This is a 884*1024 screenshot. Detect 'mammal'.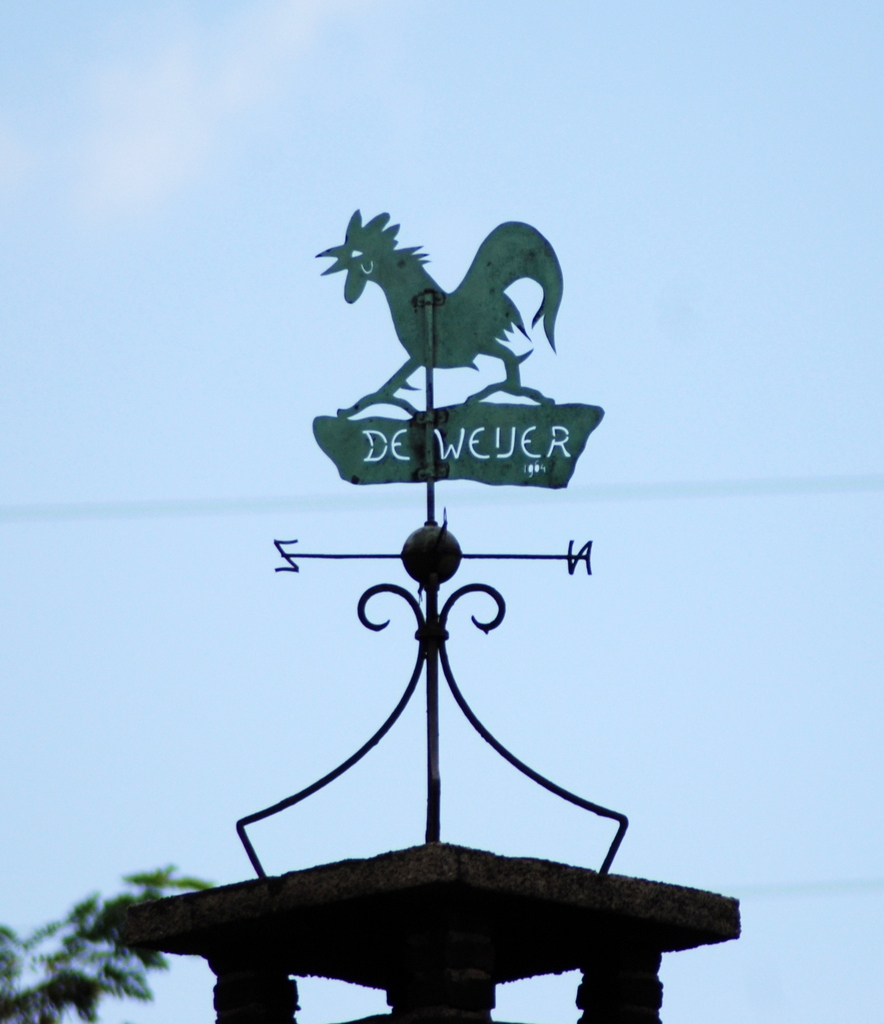
left=303, top=198, right=571, bottom=375.
